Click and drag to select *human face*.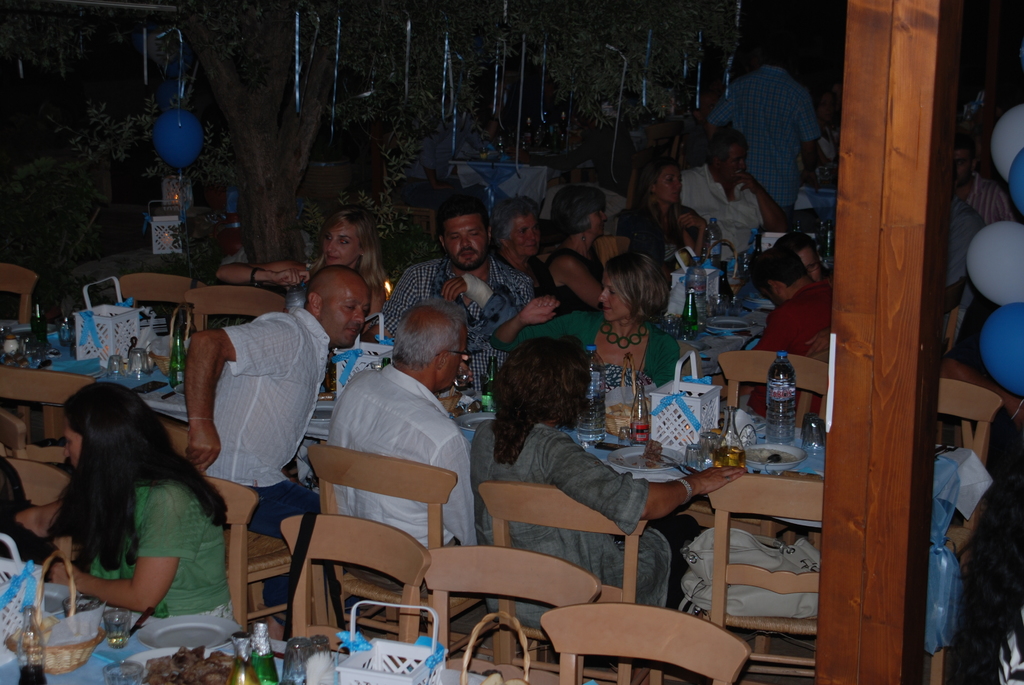
Selection: 598, 270, 628, 321.
